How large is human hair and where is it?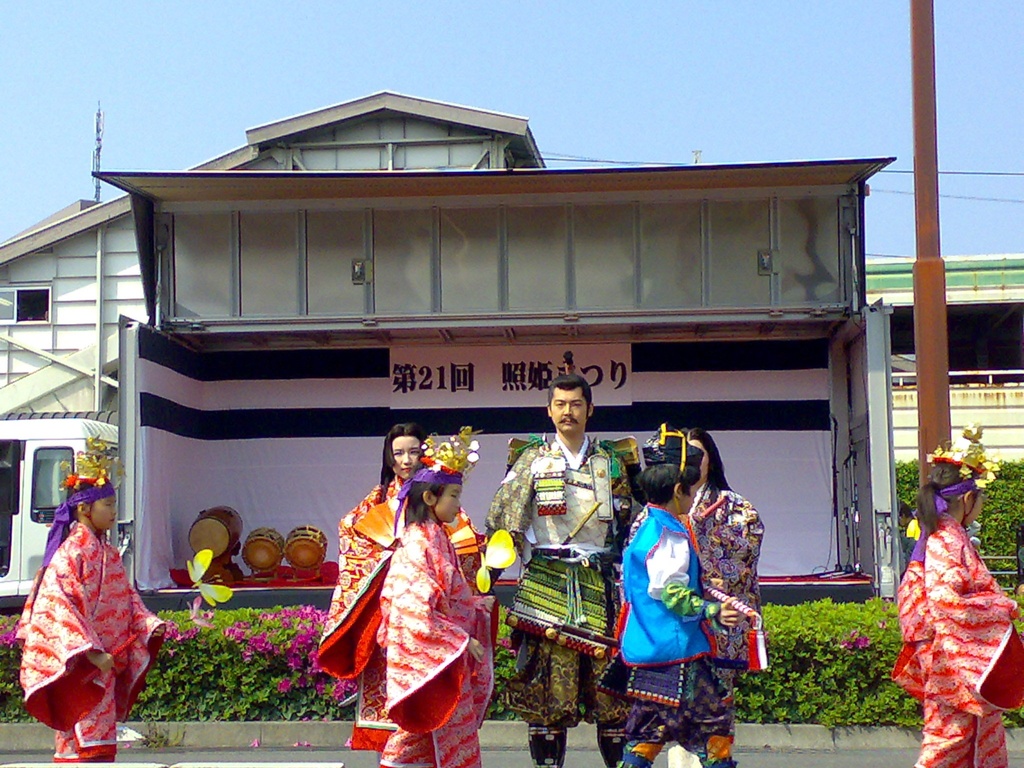
Bounding box: [404,460,445,525].
